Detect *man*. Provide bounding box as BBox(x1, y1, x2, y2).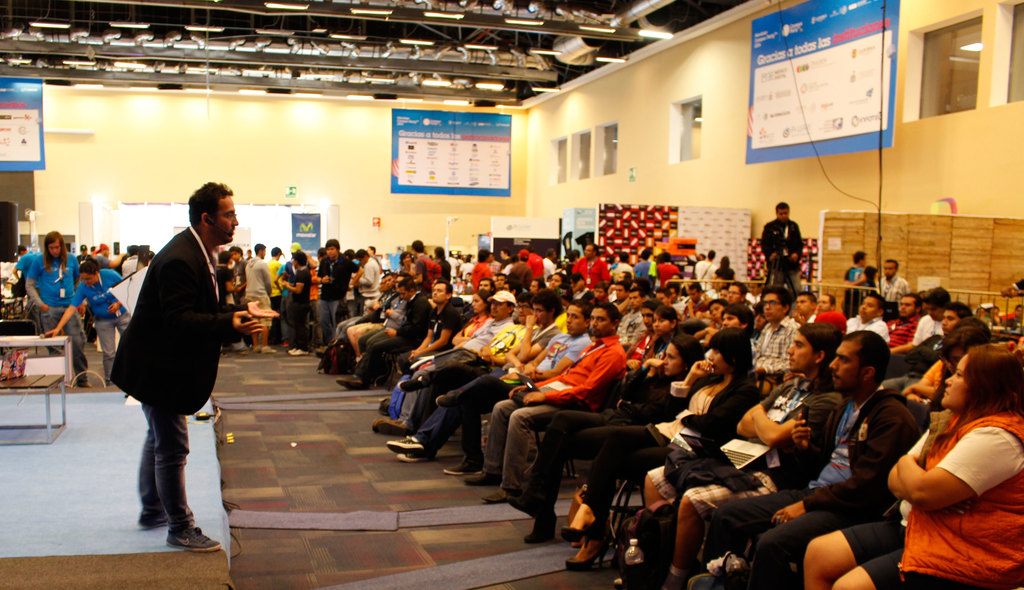
BBox(112, 180, 276, 555).
